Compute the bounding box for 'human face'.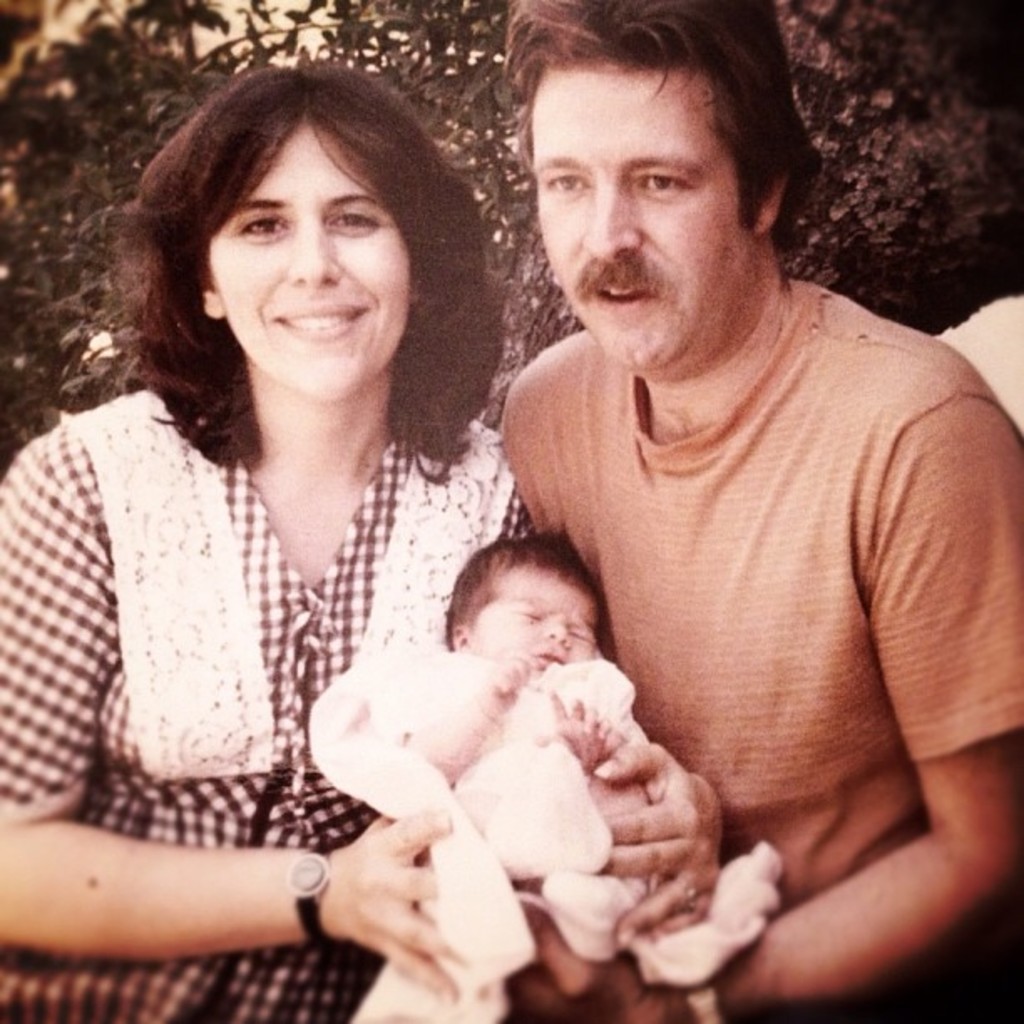
226 120 410 407.
